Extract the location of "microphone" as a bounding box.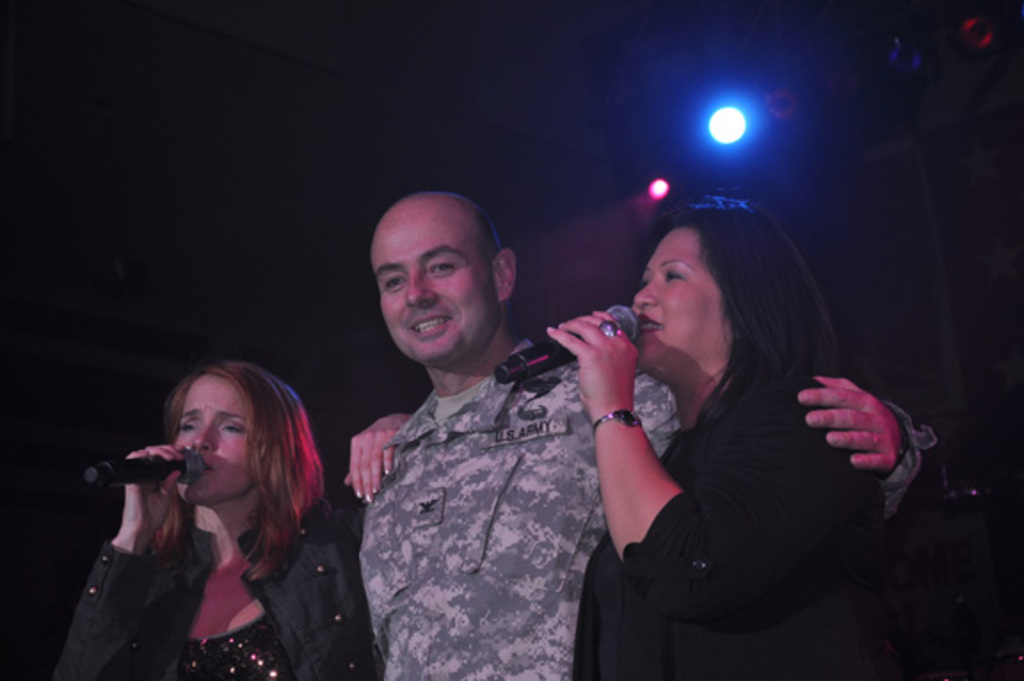
x1=84, y1=450, x2=203, y2=482.
